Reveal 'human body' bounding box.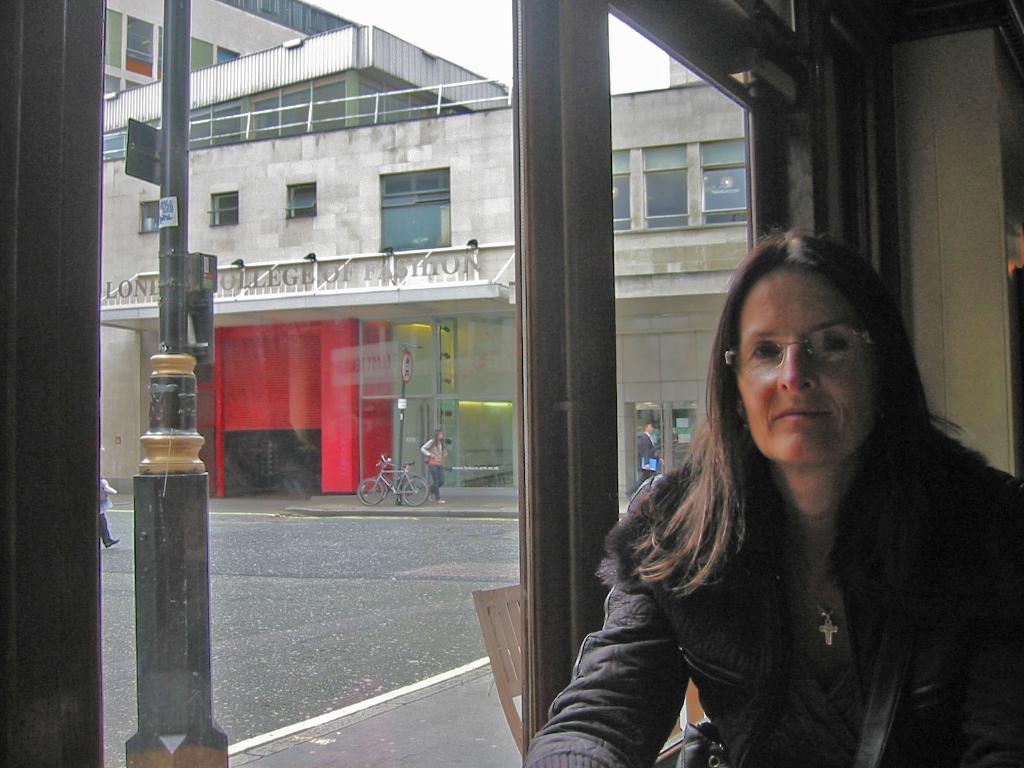
Revealed: detection(638, 421, 663, 478).
